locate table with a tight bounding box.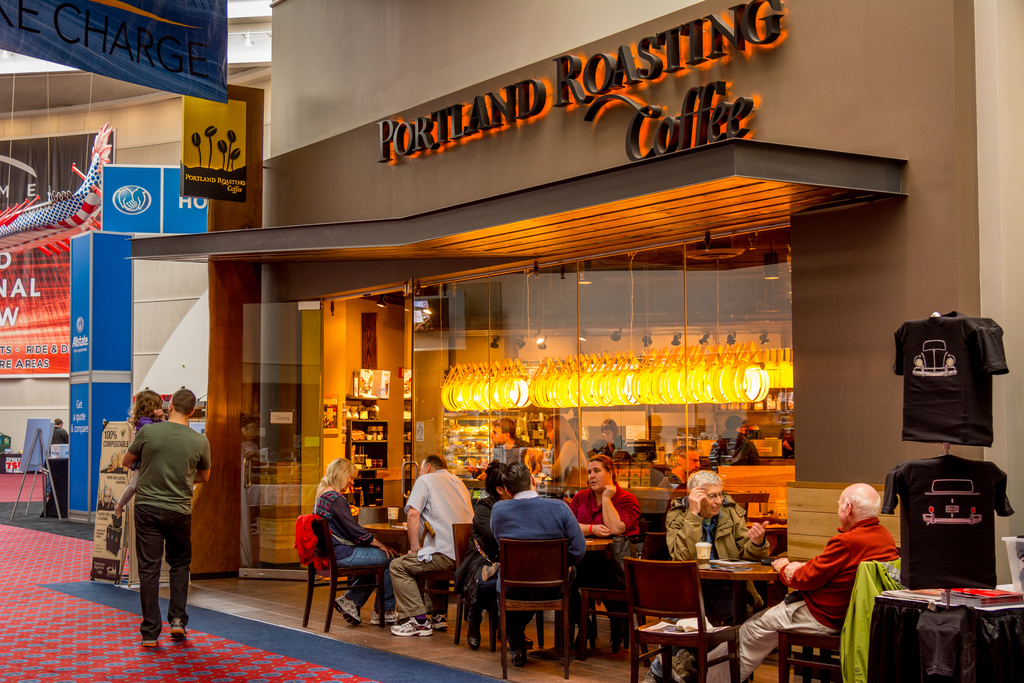
bbox(528, 533, 612, 659).
